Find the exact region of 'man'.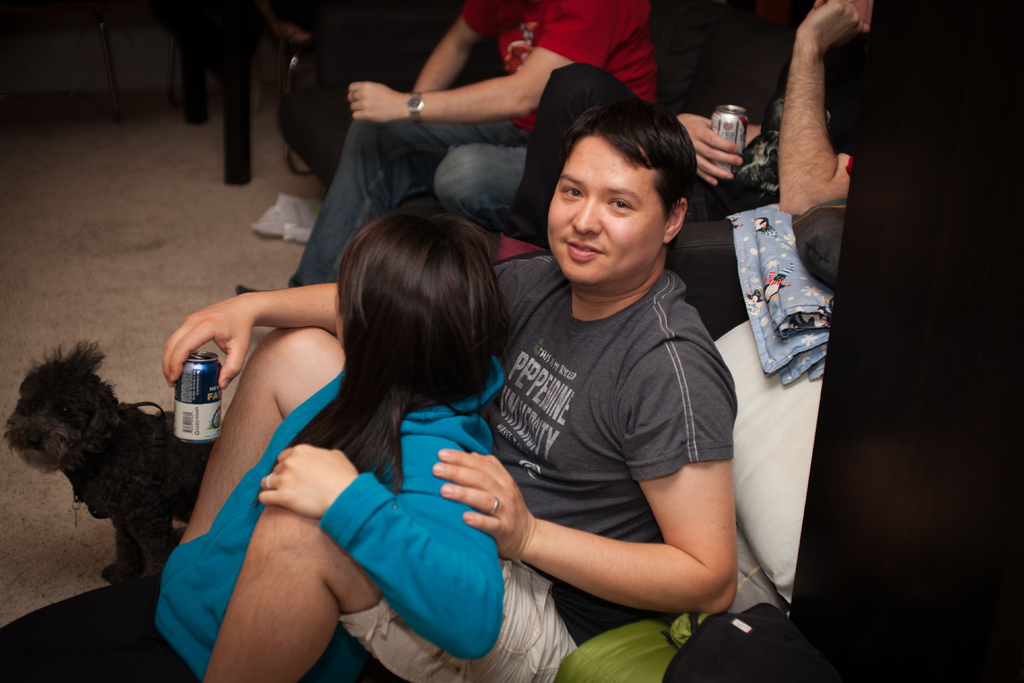
Exact region: (left=186, top=67, right=781, bottom=653).
